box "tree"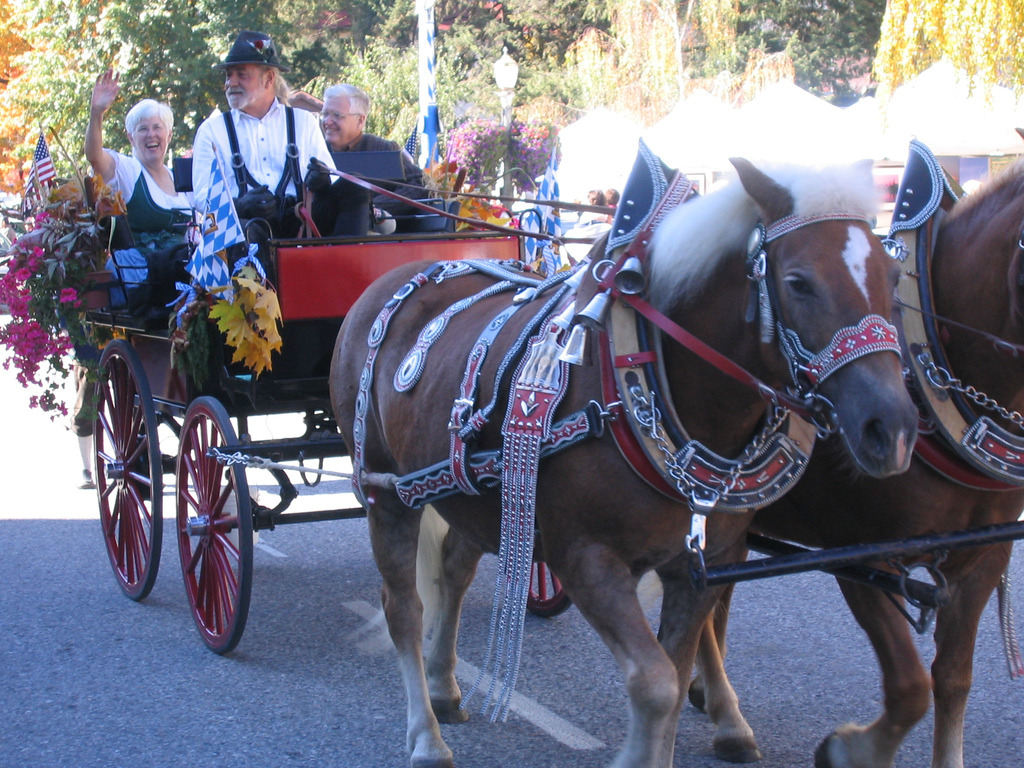
box(24, 0, 118, 150)
